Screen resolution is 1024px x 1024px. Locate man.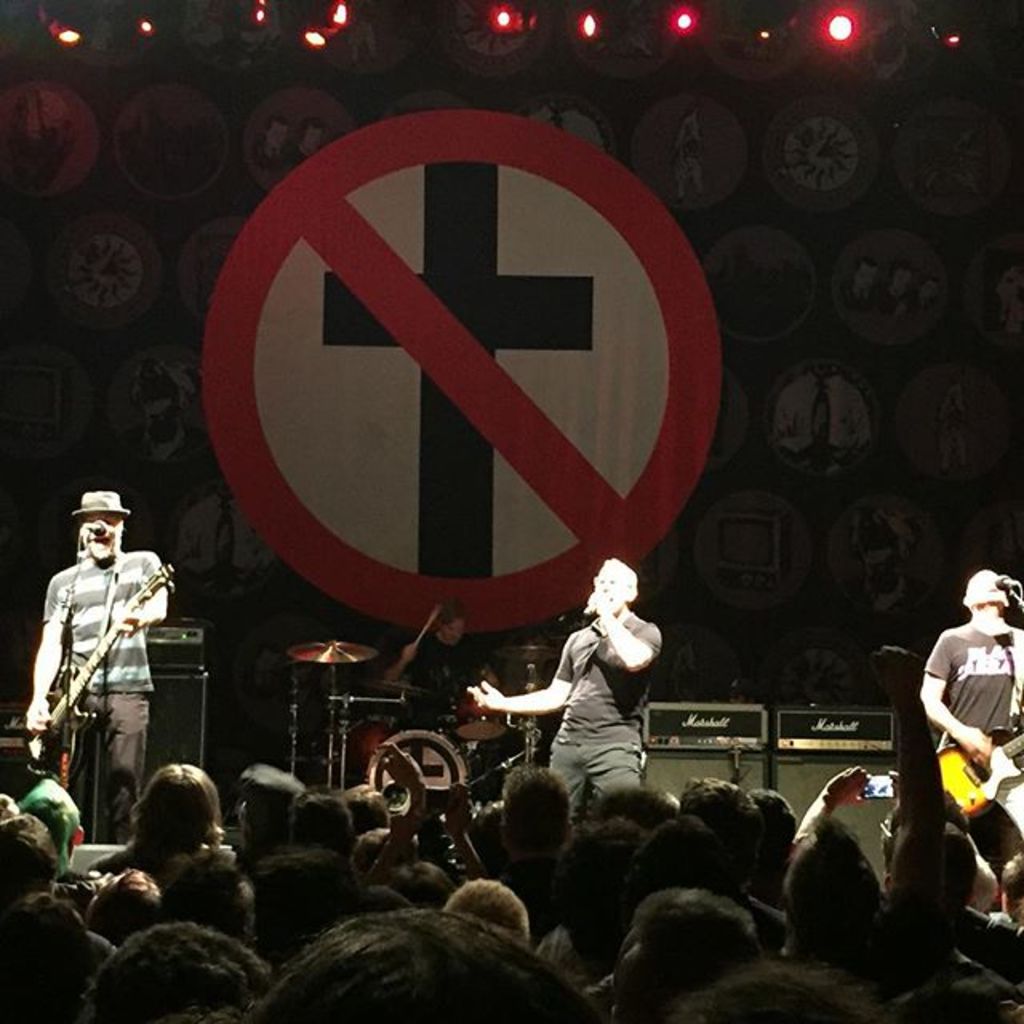
region(914, 568, 1022, 835).
